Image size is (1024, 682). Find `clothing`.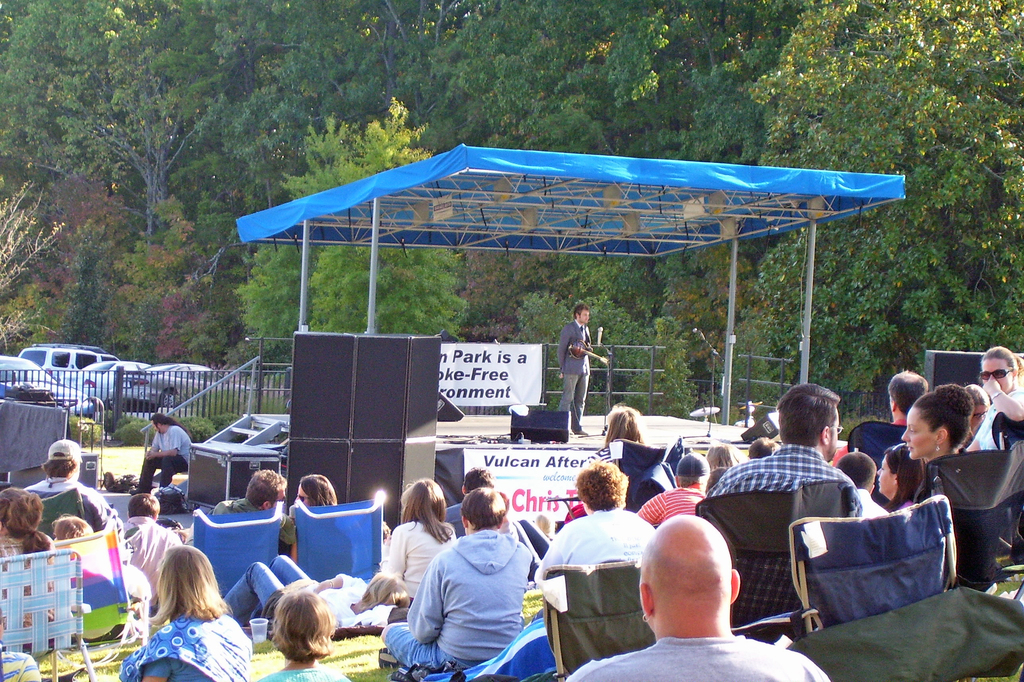
[376, 534, 535, 674].
